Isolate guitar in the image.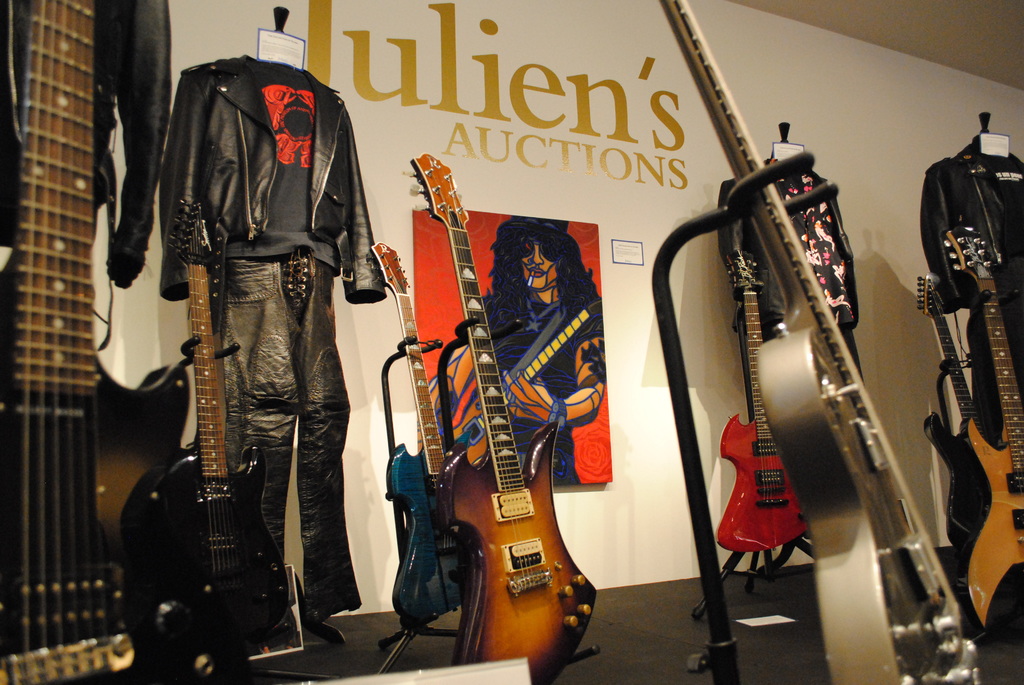
Isolated region: locate(0, 0, 258, 684).
